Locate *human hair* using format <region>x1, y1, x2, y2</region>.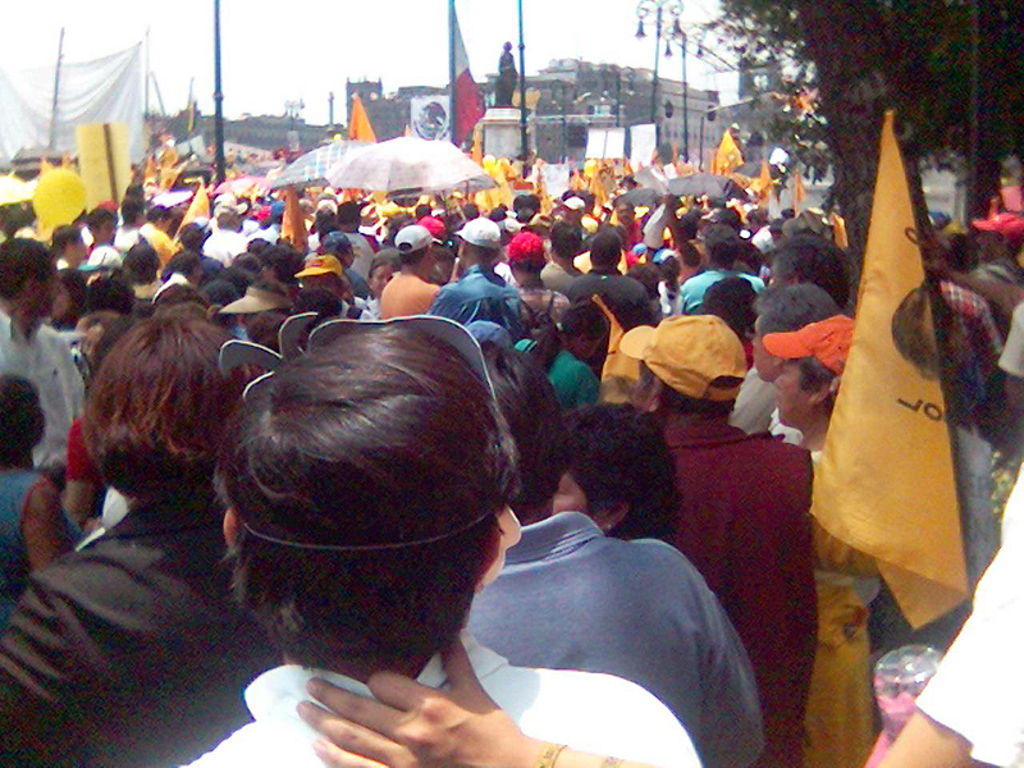
<region>561, 402, 681, 536</region>.
